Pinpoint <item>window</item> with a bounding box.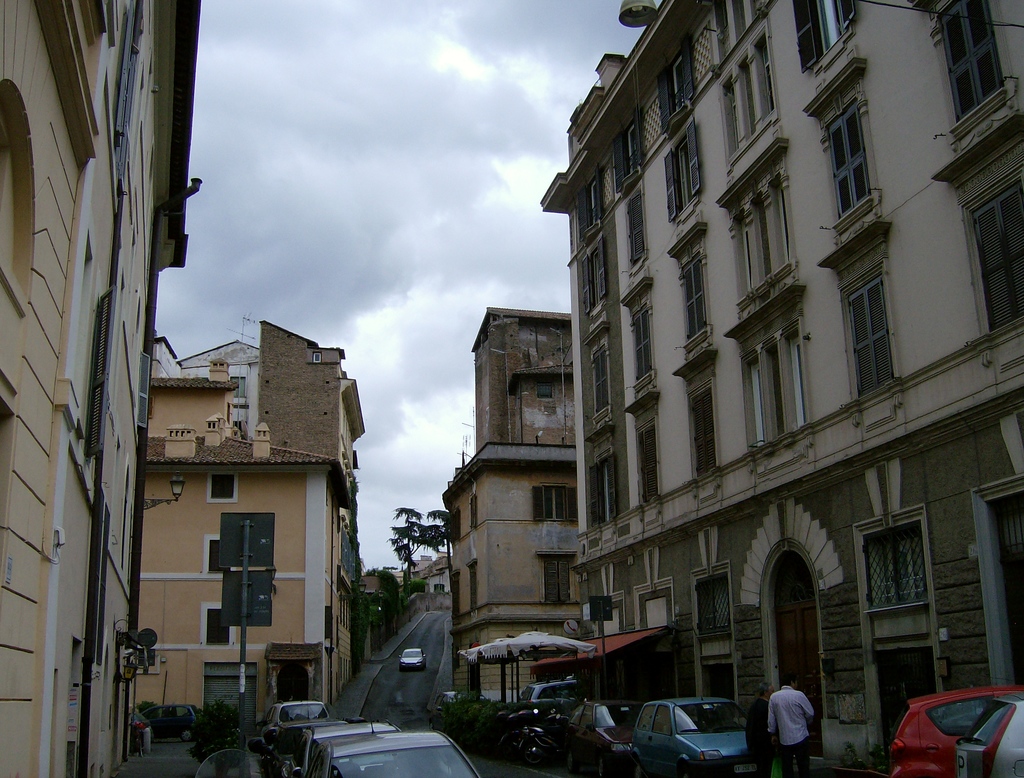
detection(766, 347, 786, 433).
